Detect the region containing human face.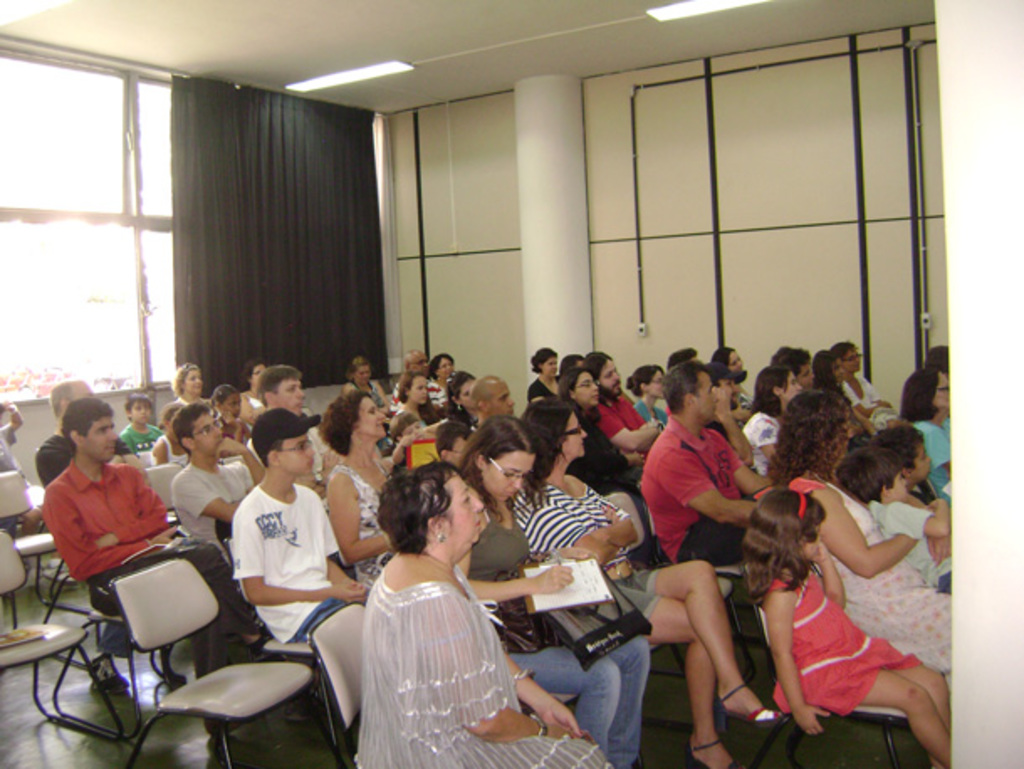
(left=196, top=411, right=223, bottom=455).
